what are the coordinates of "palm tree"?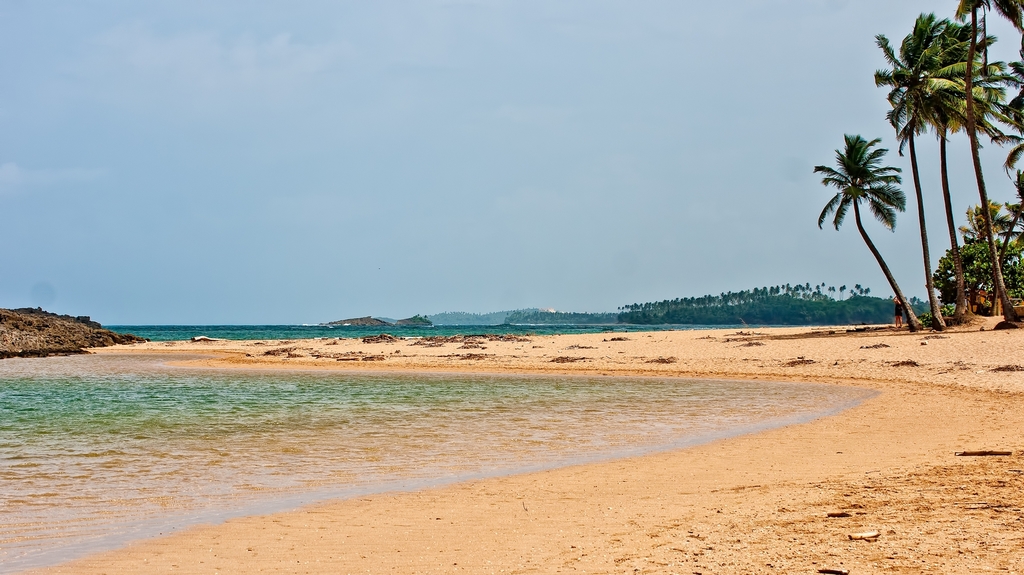
<bbox>855, 22, 957, 278</bbox>.
